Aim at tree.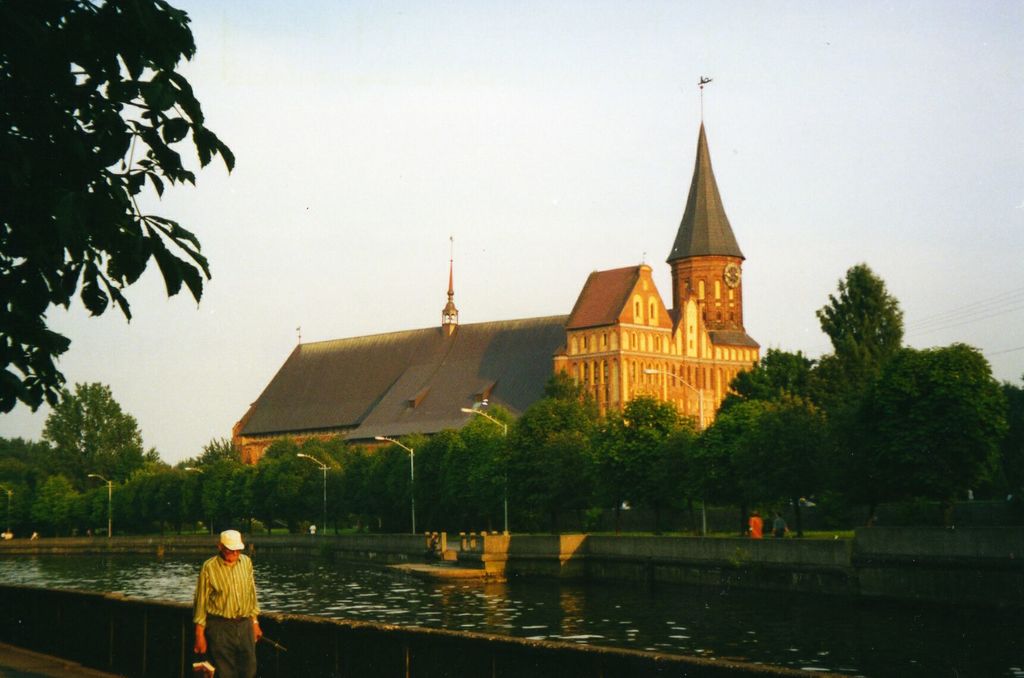
Aimed at detection(890, 341, 993, 394).
